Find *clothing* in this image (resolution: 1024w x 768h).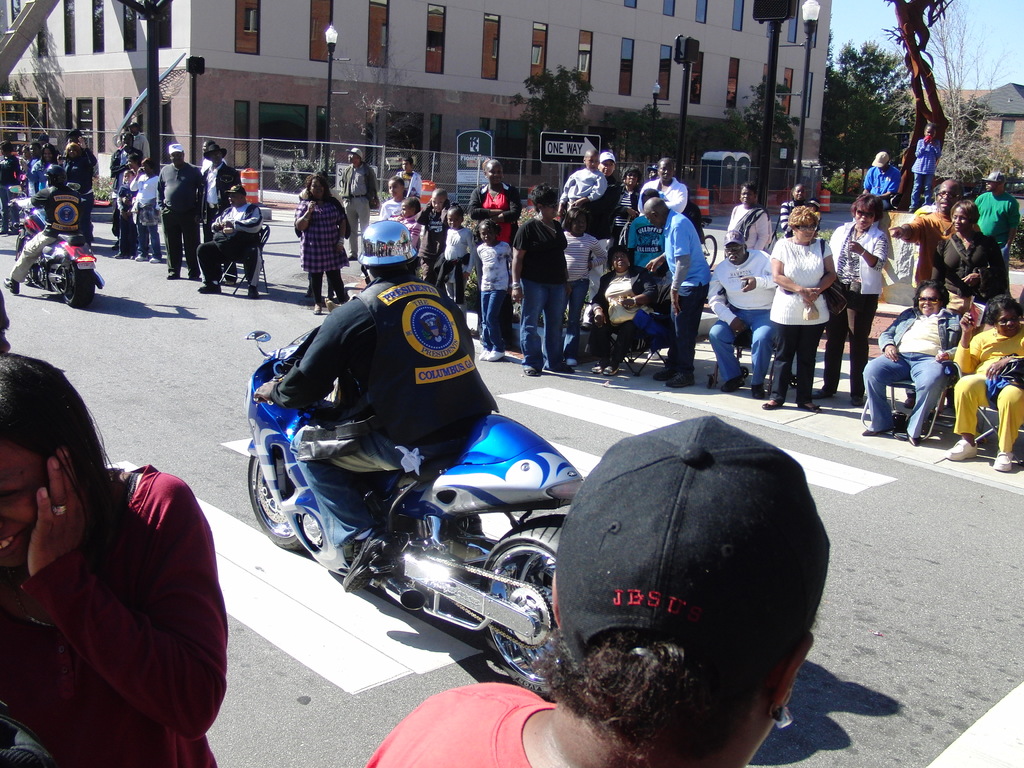
pyautogui.locateOnScreen(872, 305, 961, 355).
